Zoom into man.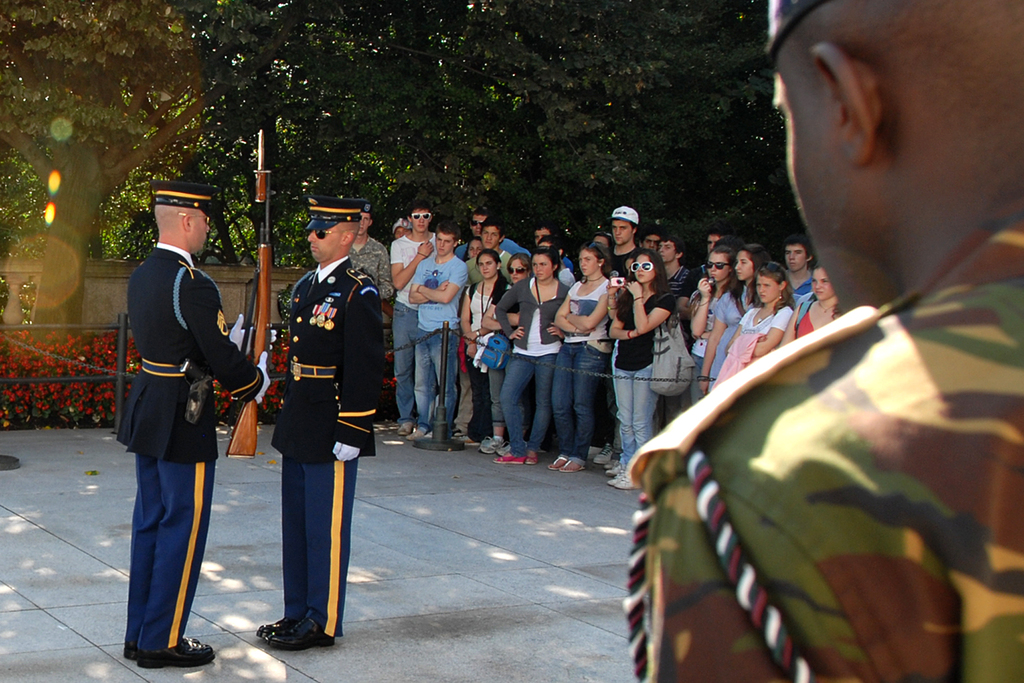
Zoom target: rect(385, 203, 433, 438).
